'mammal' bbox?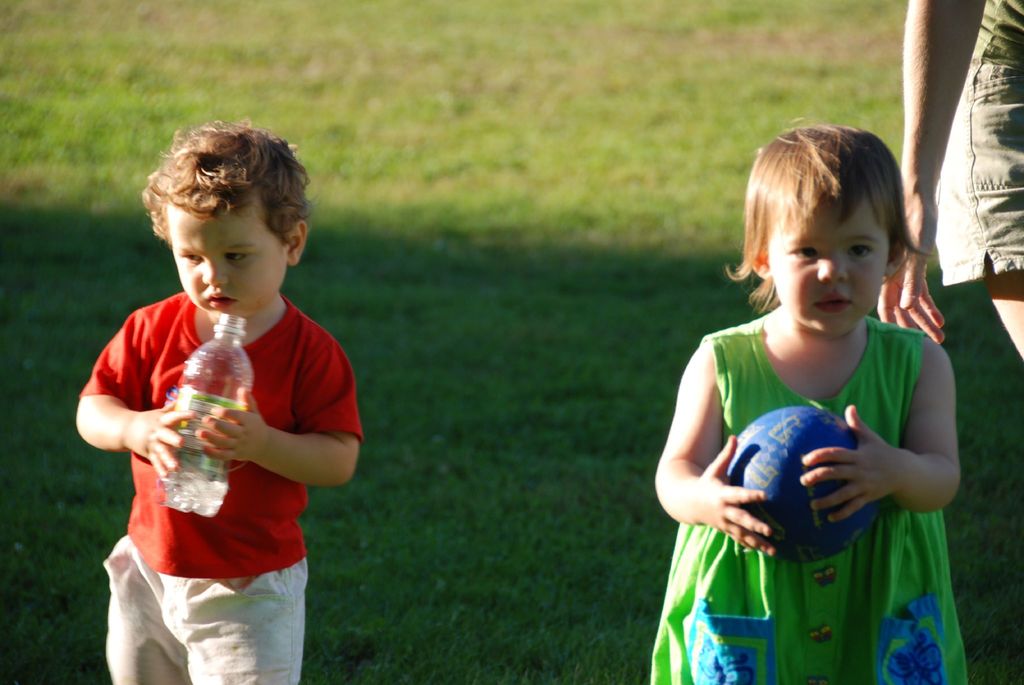
locate(876, 0, 1023, 363)
